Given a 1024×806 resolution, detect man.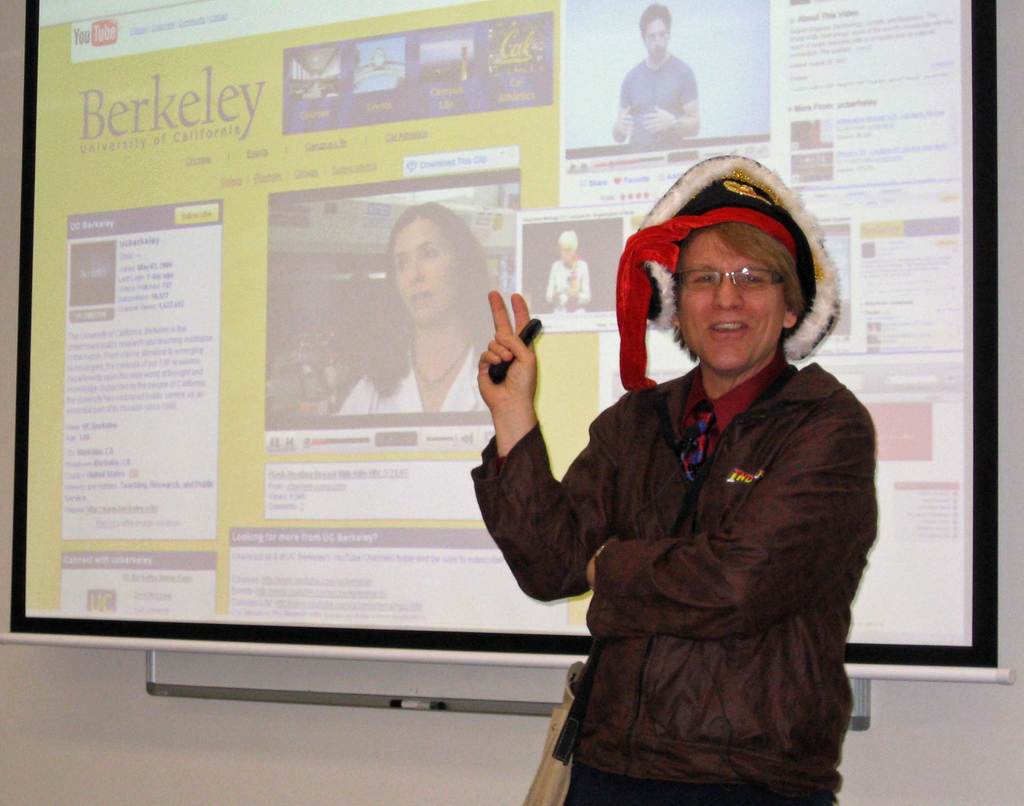
Rect(467, 158, 874, 795).
